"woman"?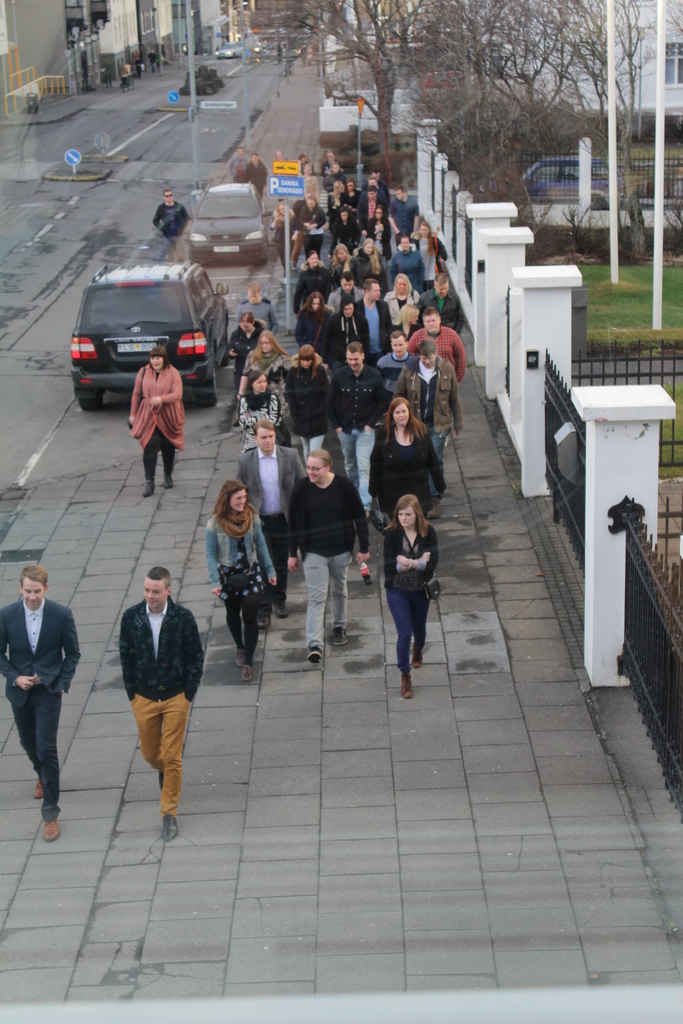
bbox(202, 479, 290, 684)
